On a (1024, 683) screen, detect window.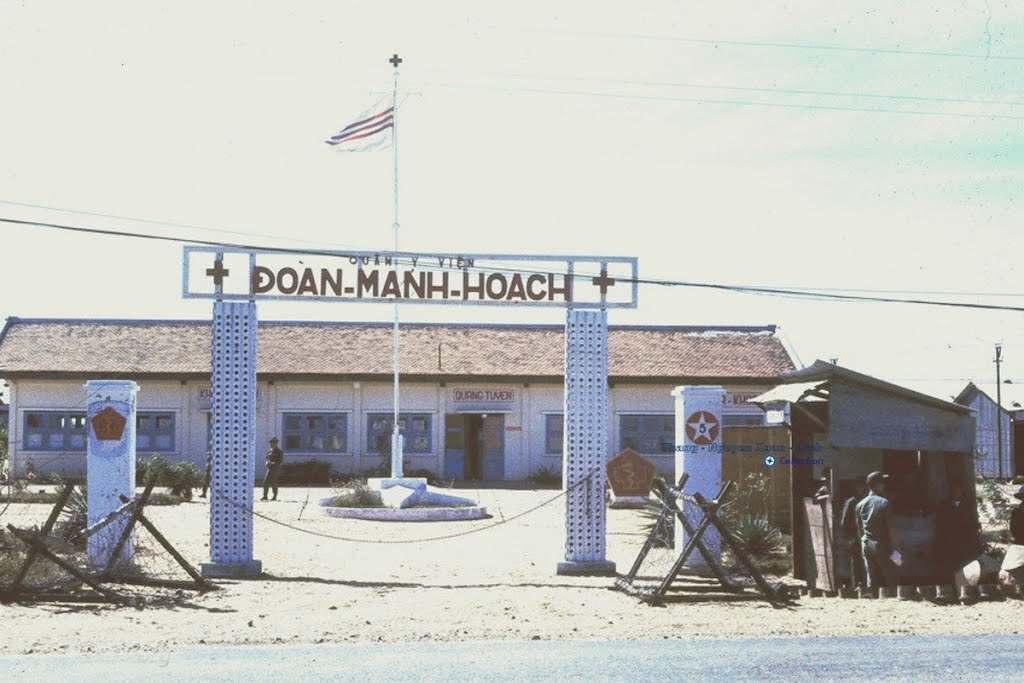
left=545, top=411, right=566, bottom=457.
